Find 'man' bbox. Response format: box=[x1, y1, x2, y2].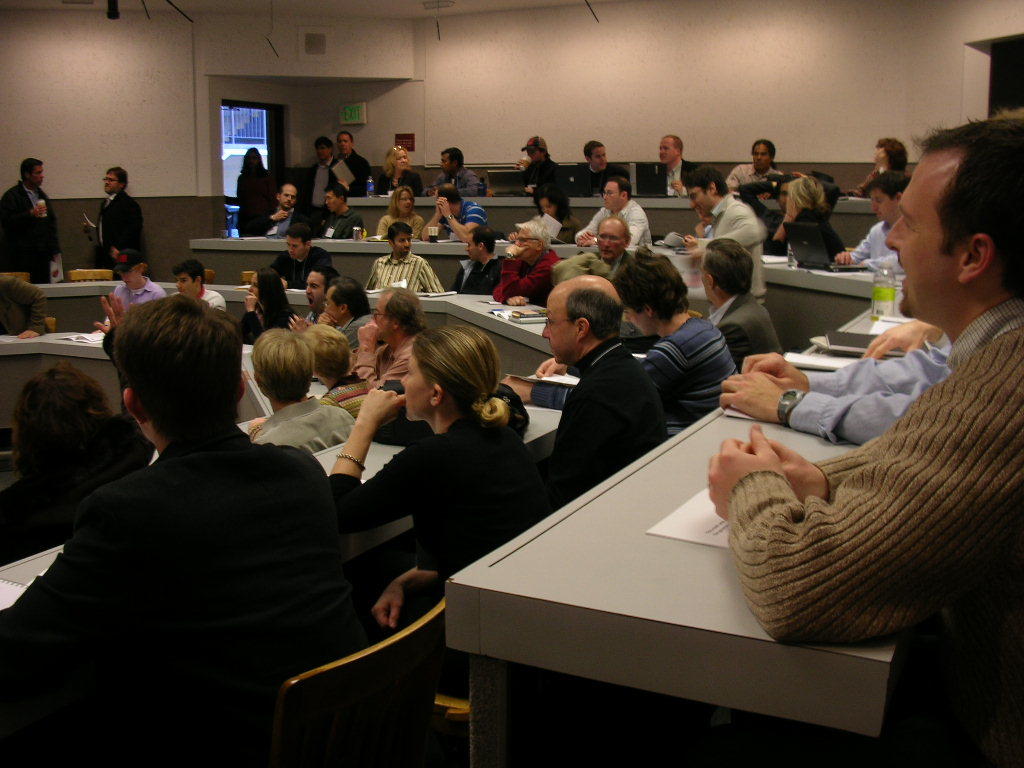
box=[0, 154, 61, 278].
